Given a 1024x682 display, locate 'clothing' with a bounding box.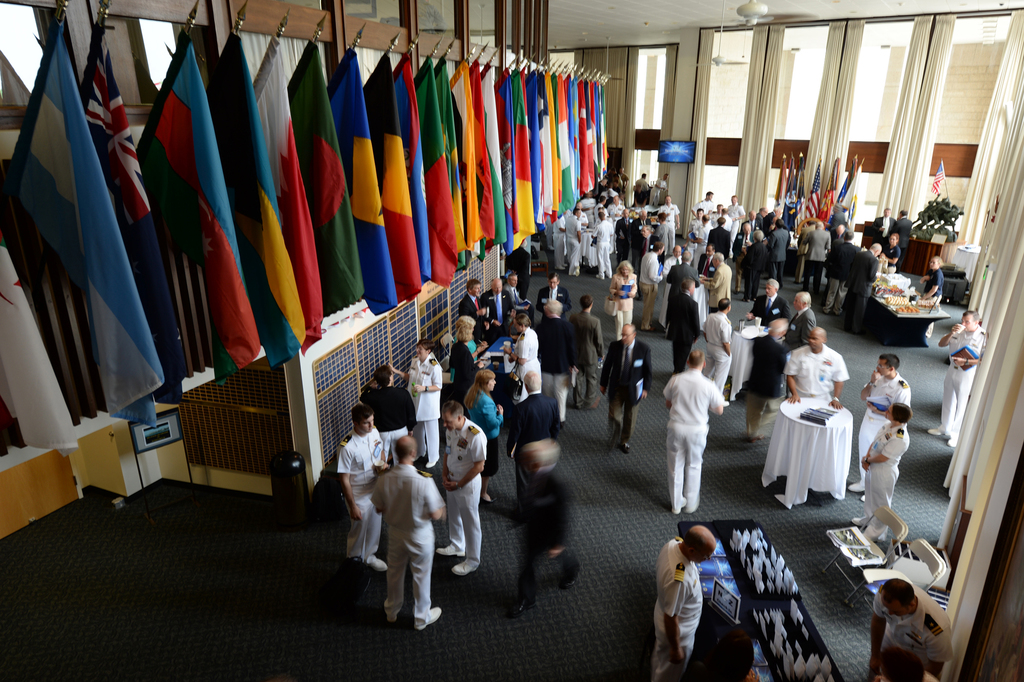
Located: 596/223/612/272.
